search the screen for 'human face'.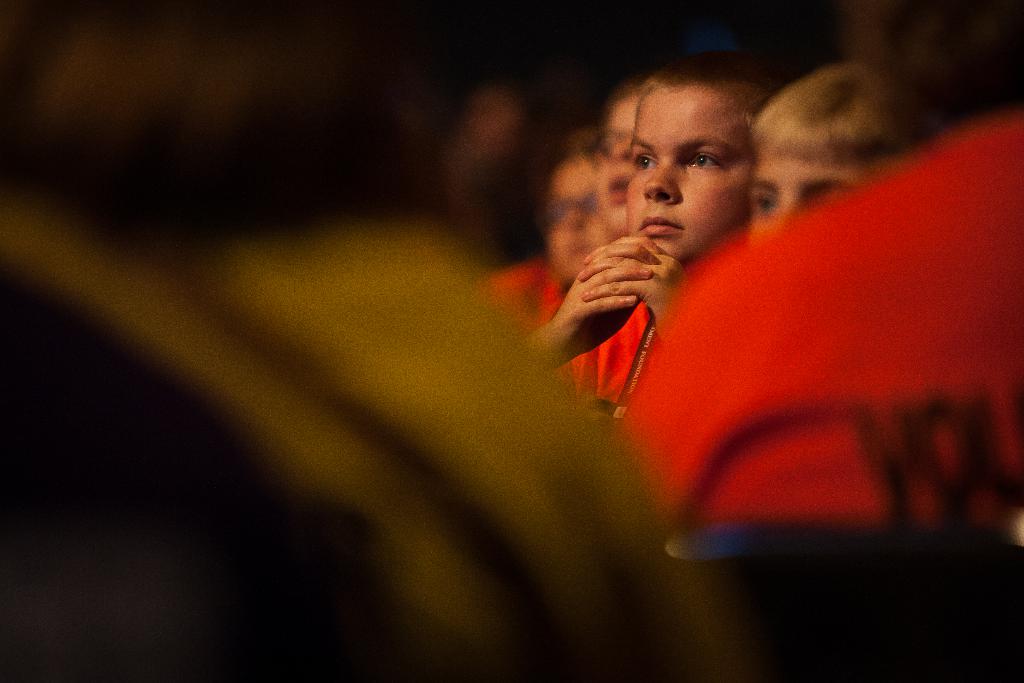
Found at 621 78 753 258.
